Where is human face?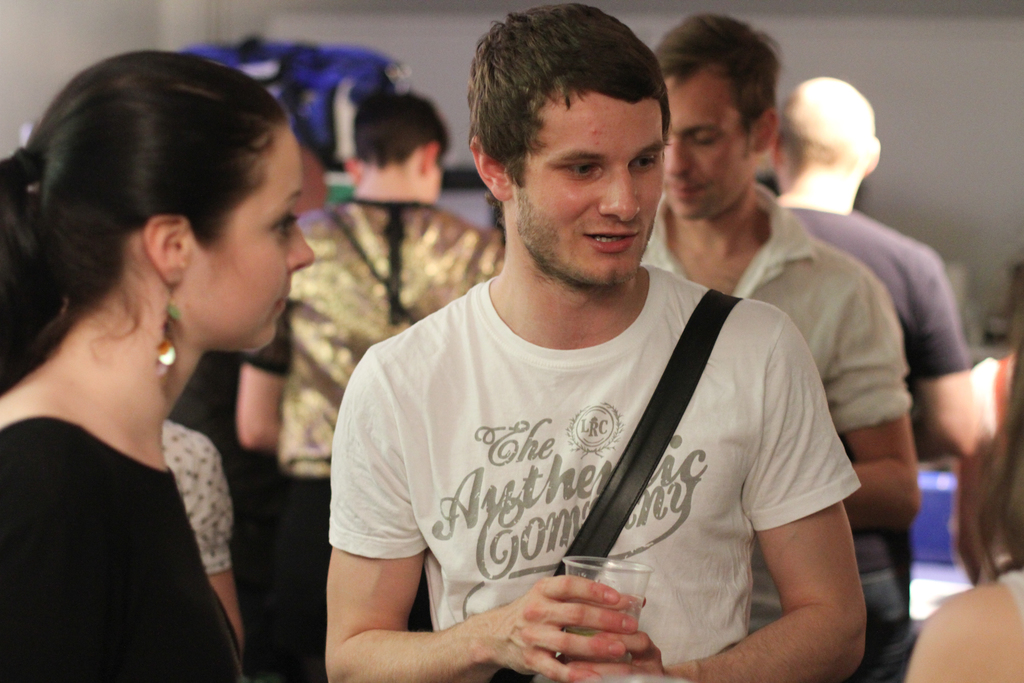
detection(664, 78, 744, 220).
